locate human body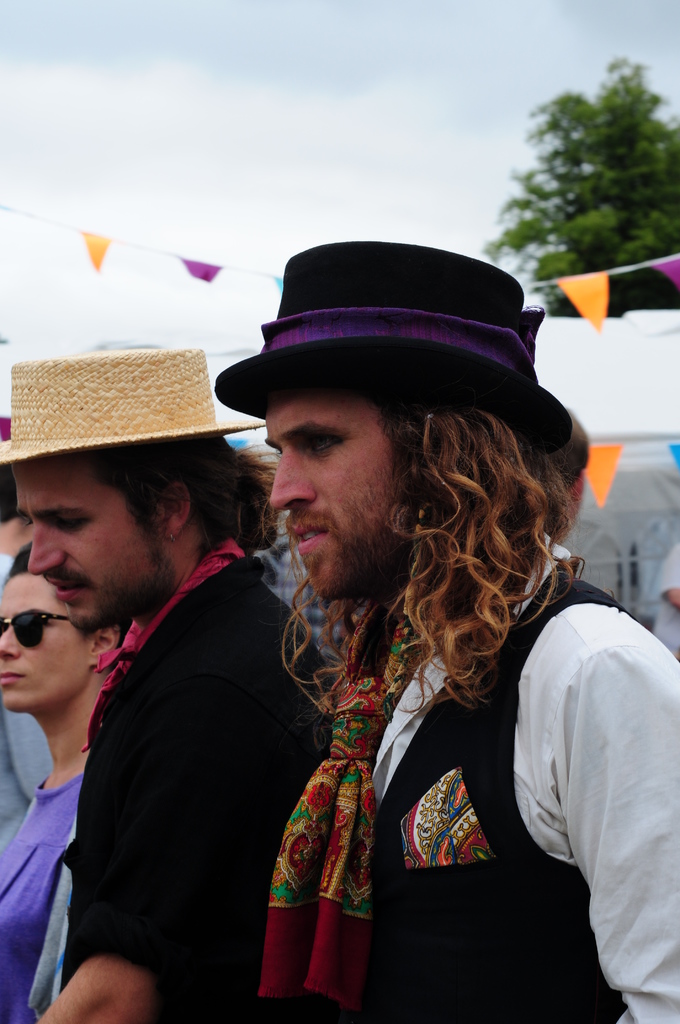
(left=22, top=379, right=321, bottom=1023)
